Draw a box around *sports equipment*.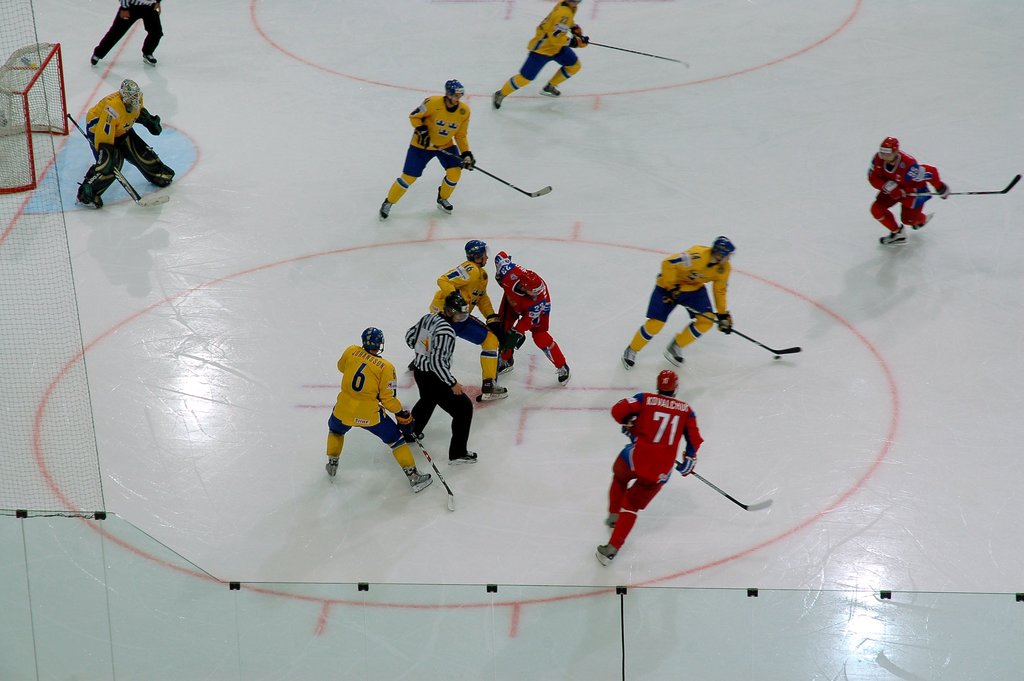
box=[327, 455, 340, 484].
